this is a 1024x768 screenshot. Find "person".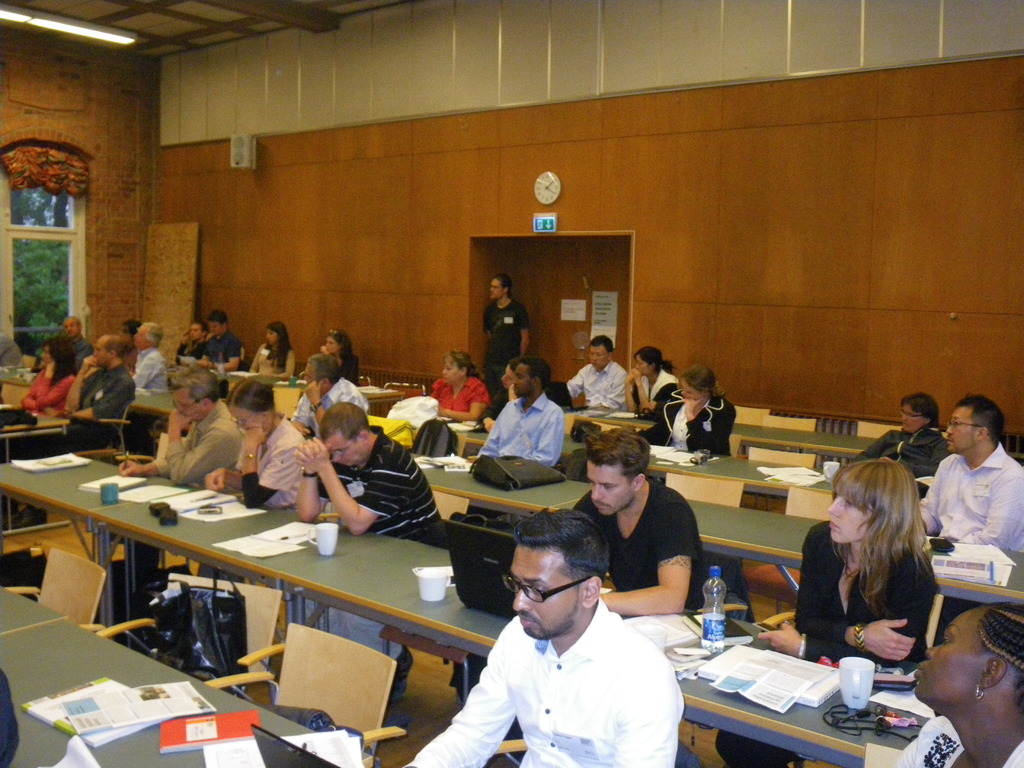
Bounding box: rect(64, 333, 132, 415).
